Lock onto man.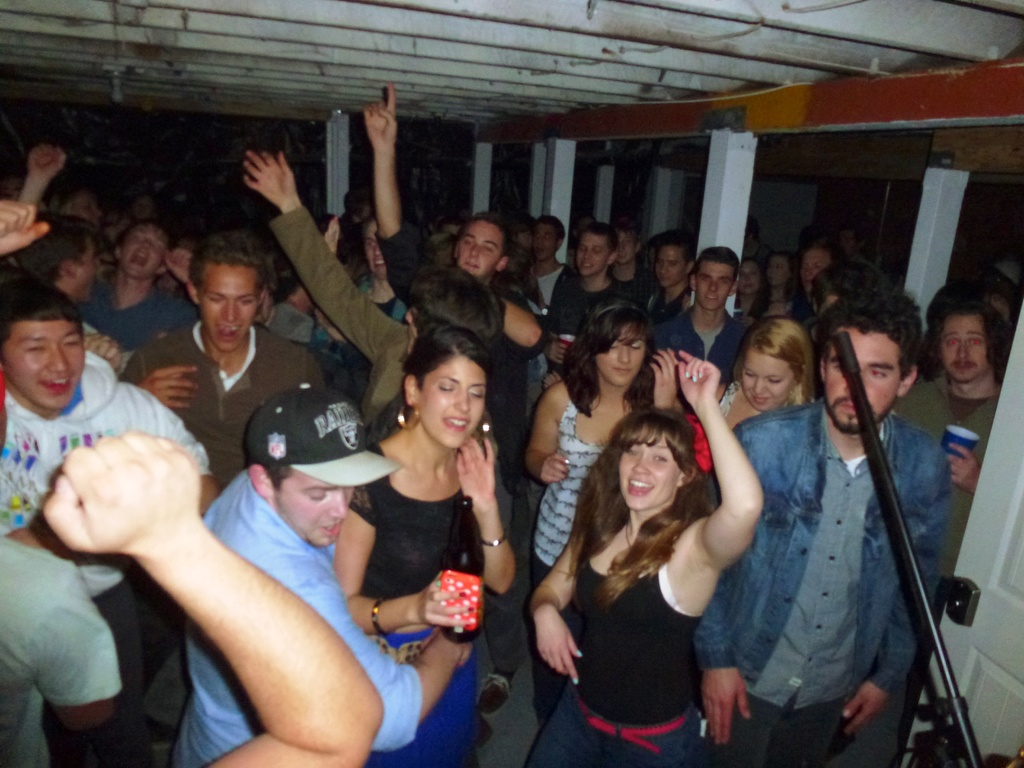
Locked: 890 279 1014 541.
